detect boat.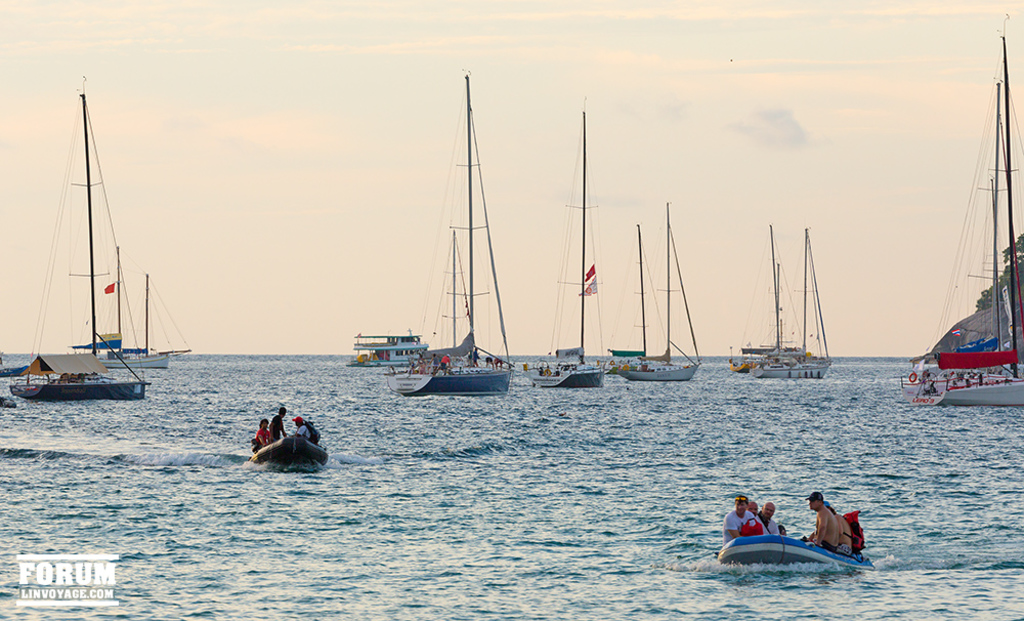
Detected at bbox=(3, 80, 154, 403).
